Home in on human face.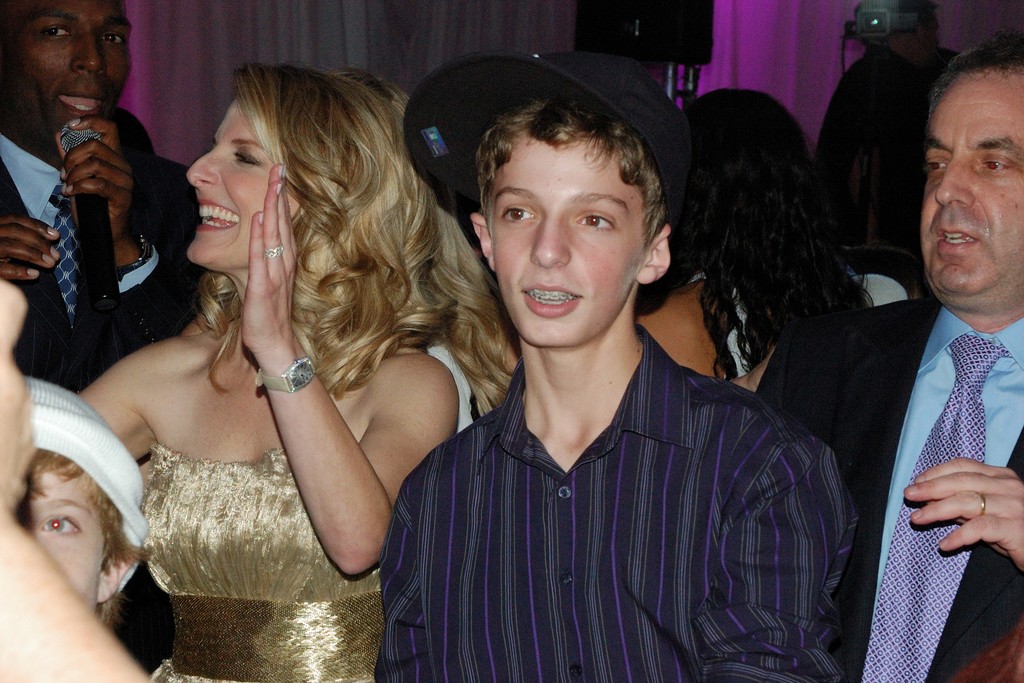
Homed in at box(490, 135, 639, 345).
